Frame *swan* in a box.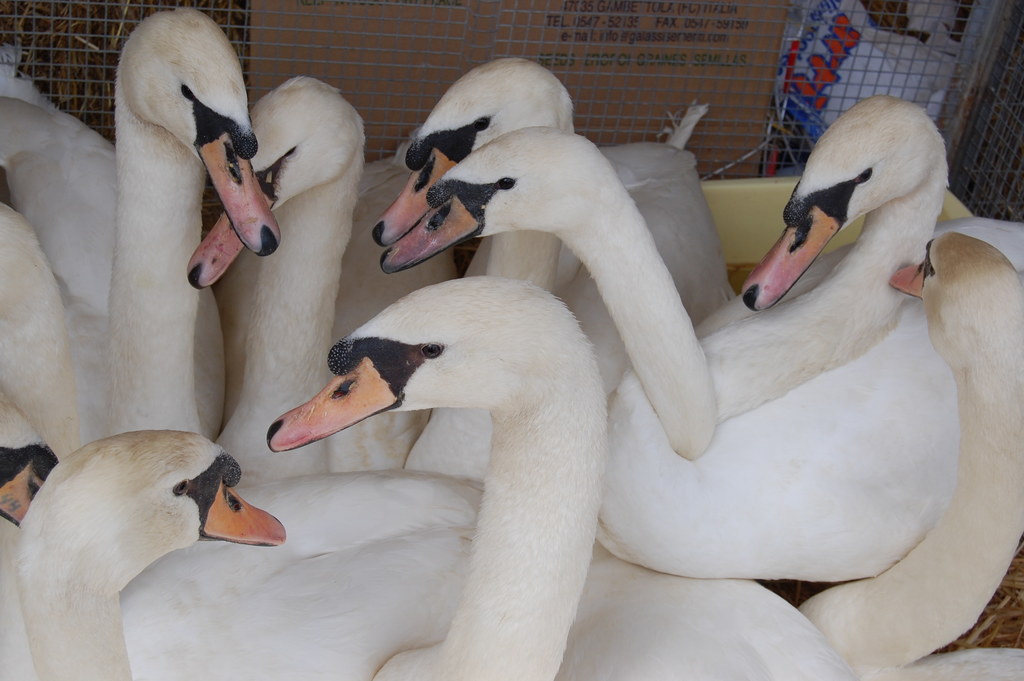
<box>368,132,740,460</box>.
